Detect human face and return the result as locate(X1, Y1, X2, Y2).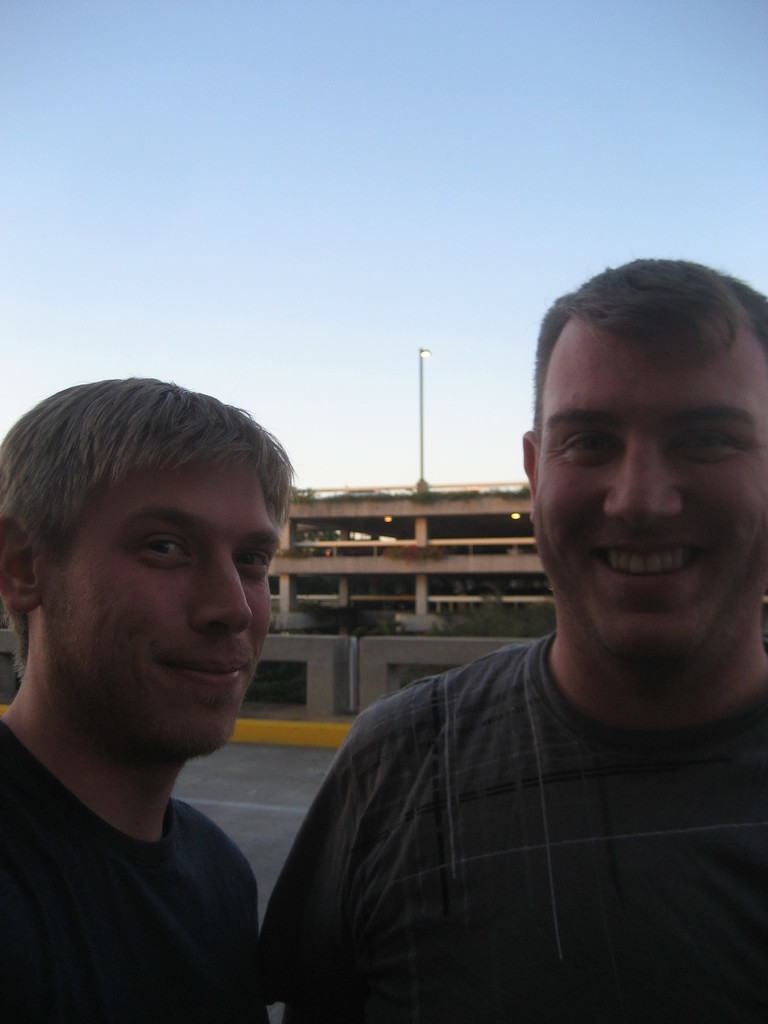
locate(532, 318, 765, 659).
